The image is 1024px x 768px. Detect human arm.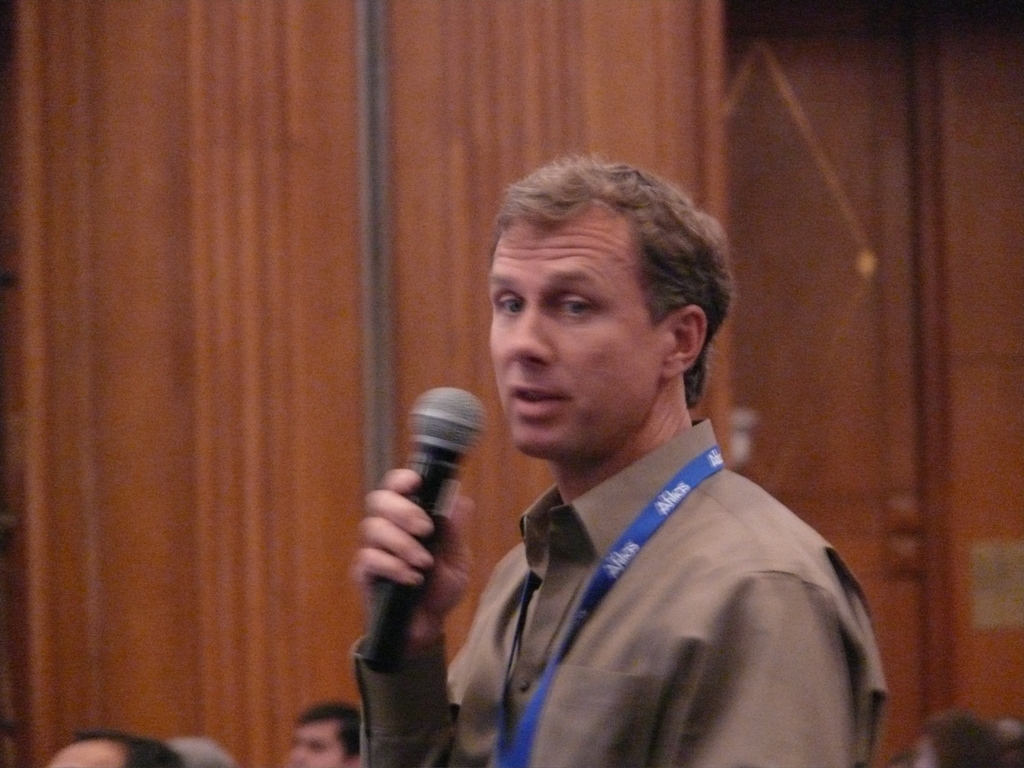
Detection: bbox(649, 540, 880, 767).
